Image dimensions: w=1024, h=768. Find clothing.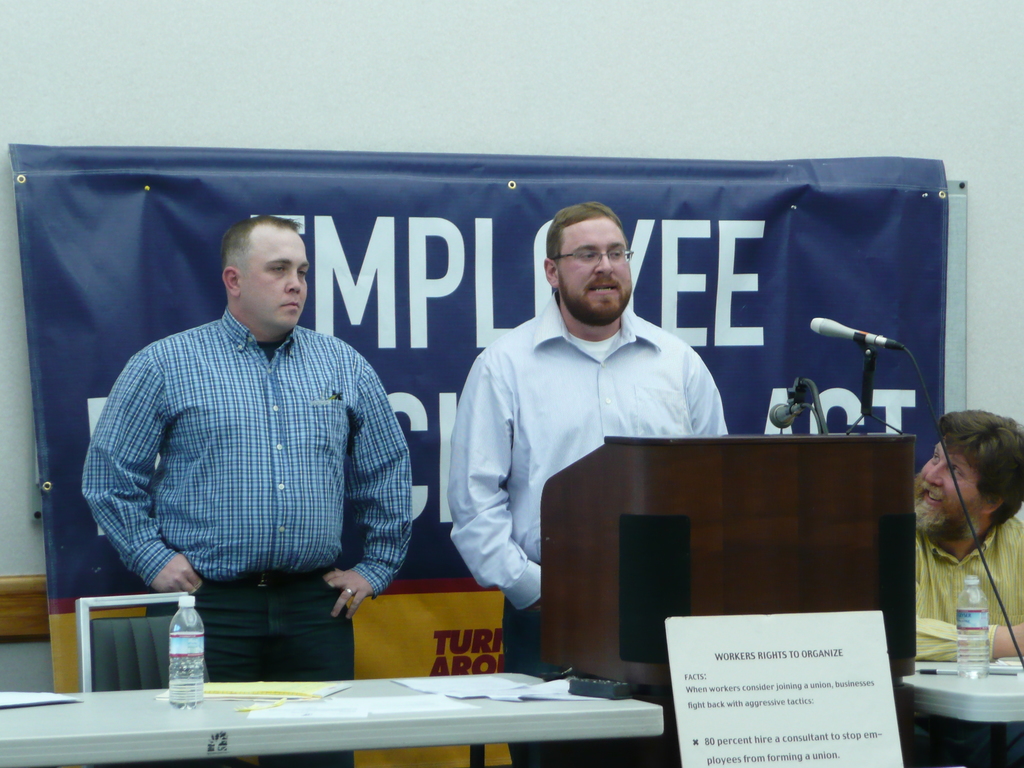
x1=915 y1=520 x2=1023 y2=662.
